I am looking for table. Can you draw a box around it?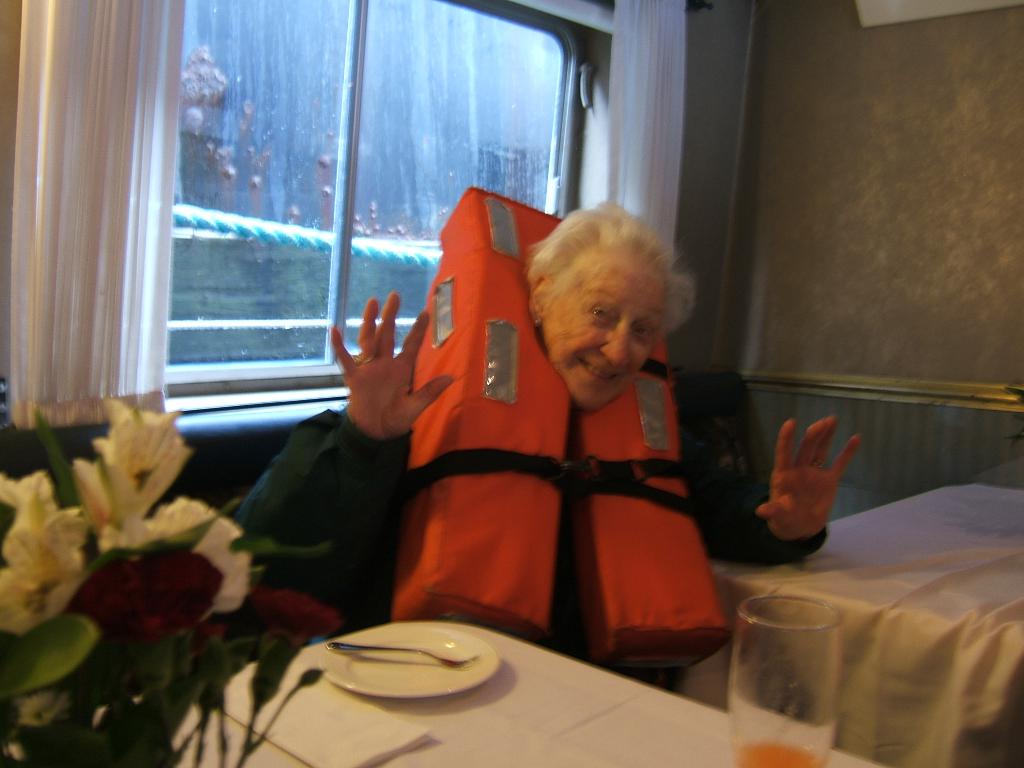
Sure, the bounding box is [207,570,842,767].
